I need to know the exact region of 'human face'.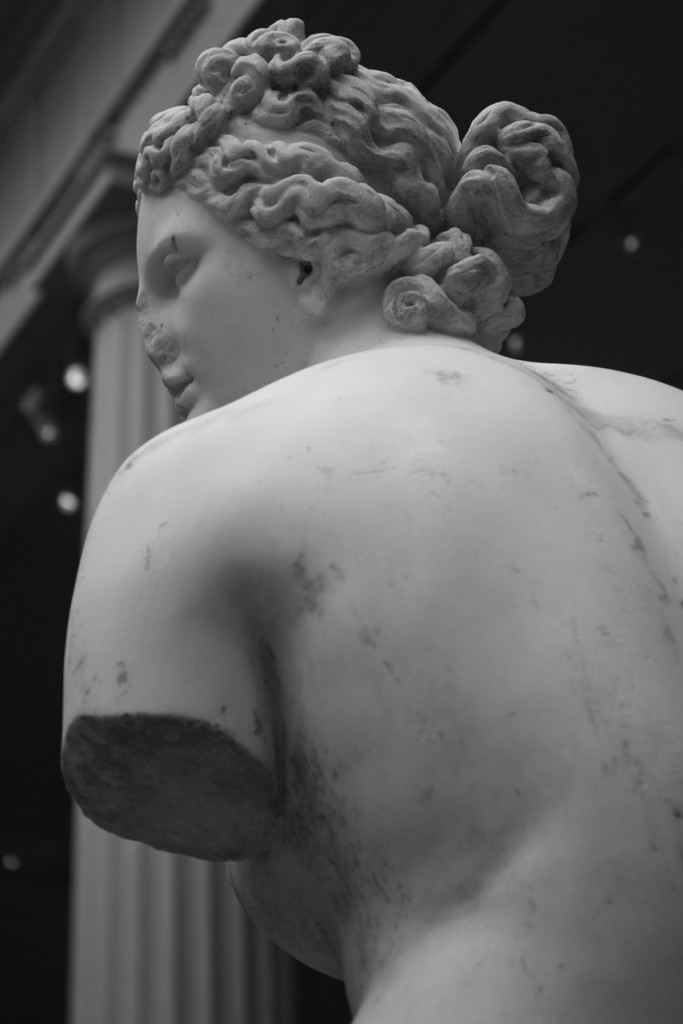
Region: pyautogui.locateOnScreen(134, 190, 323, 417).
